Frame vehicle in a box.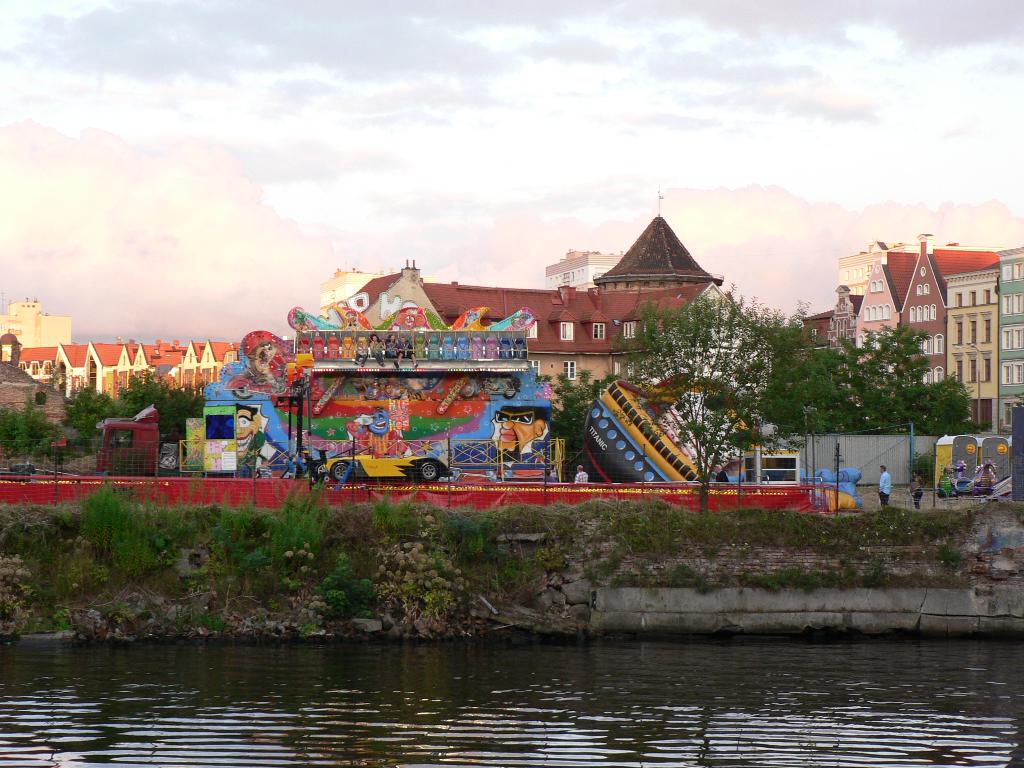
rect(0, 465, 84, 482).
